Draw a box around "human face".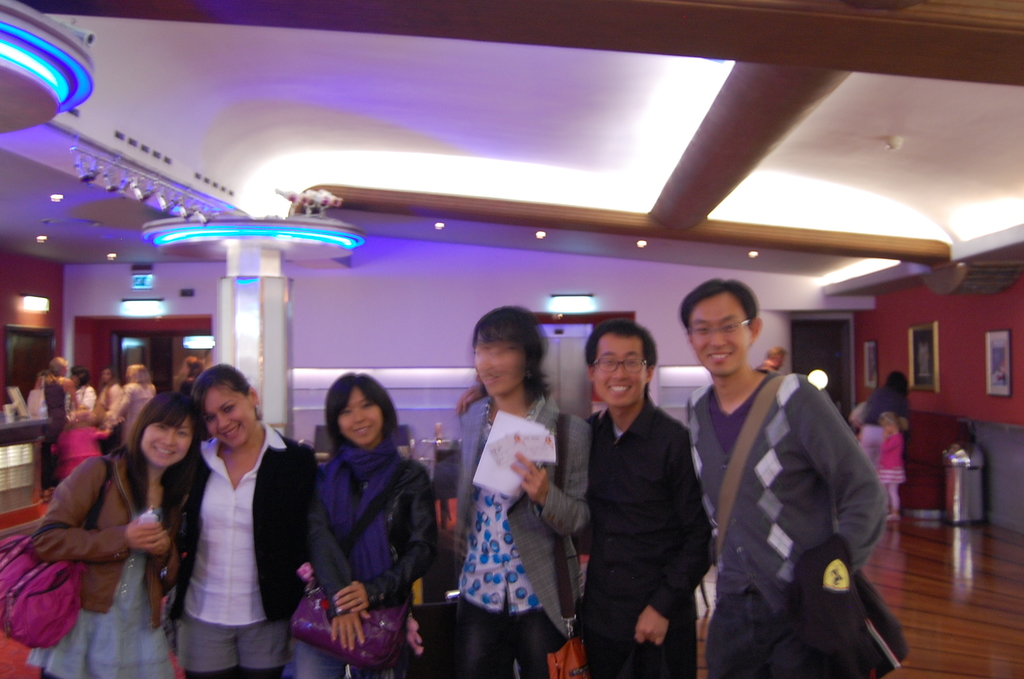
{"x1": 337, "y1": 385, "x2": 383, "y2": 444}.
